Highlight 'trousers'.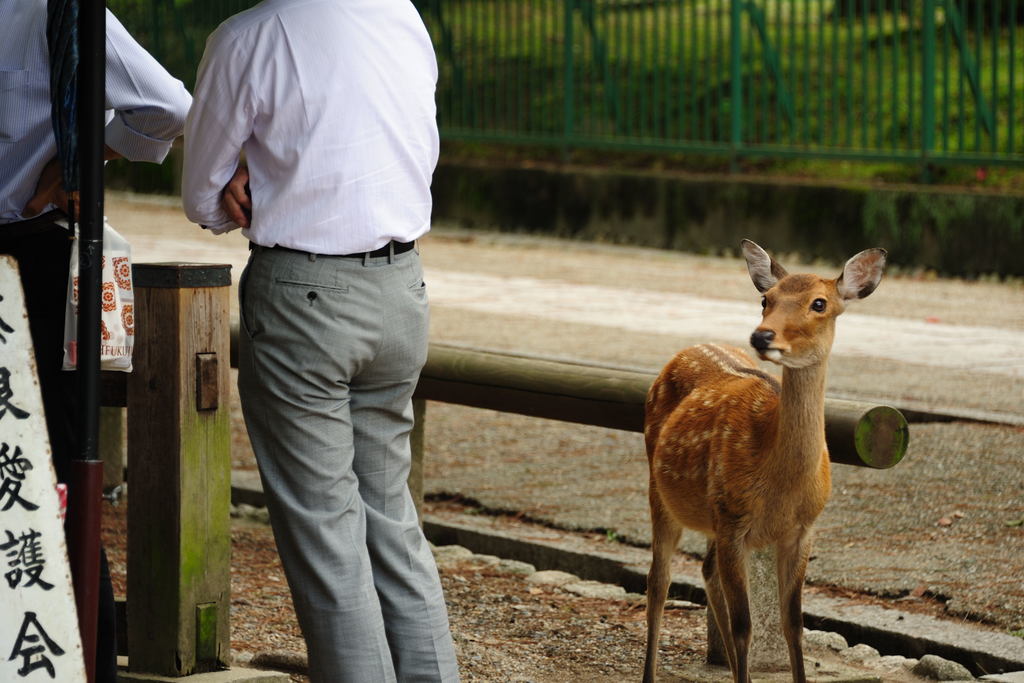
Highlighted region: x1=0 y1=209 x2=79 y2=484.
